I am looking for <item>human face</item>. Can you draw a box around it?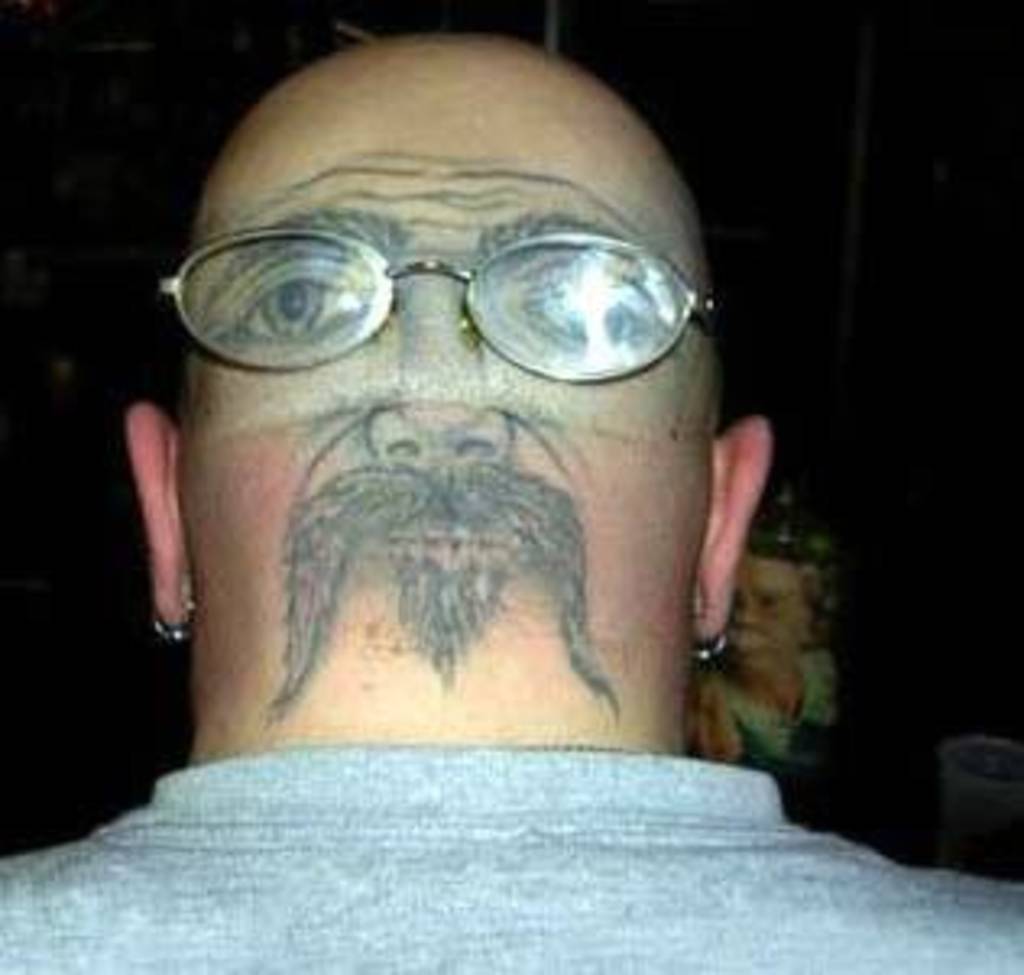
Sure, the bounding box is 175/84/713/683.
